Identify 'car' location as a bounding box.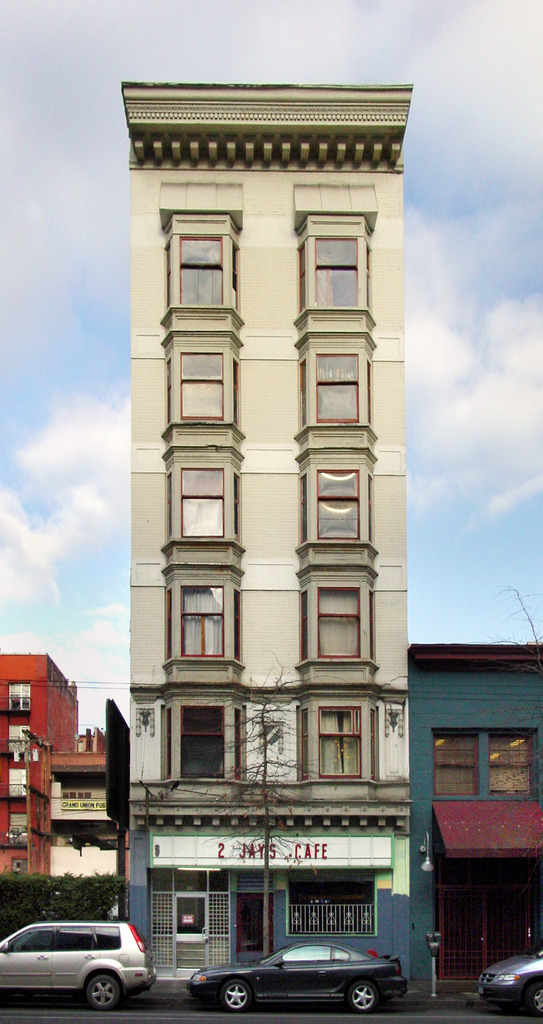
rect(0, 917, 156, 1008).
